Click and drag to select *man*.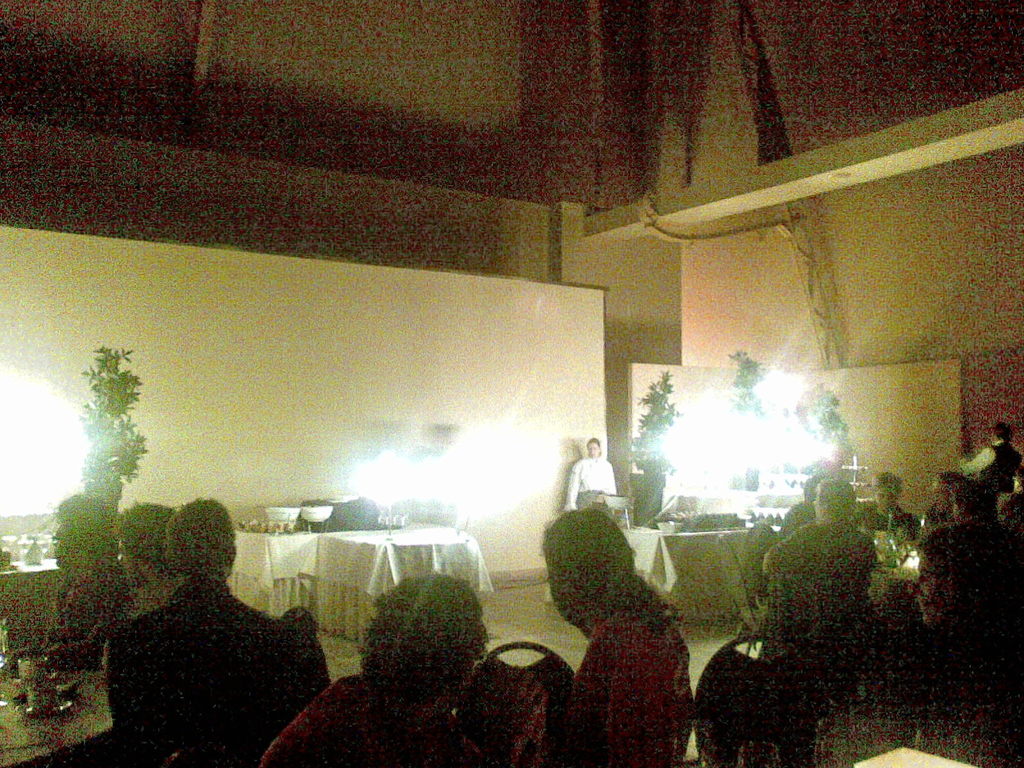
Selection: BBox(70, 503, 307, 732).
